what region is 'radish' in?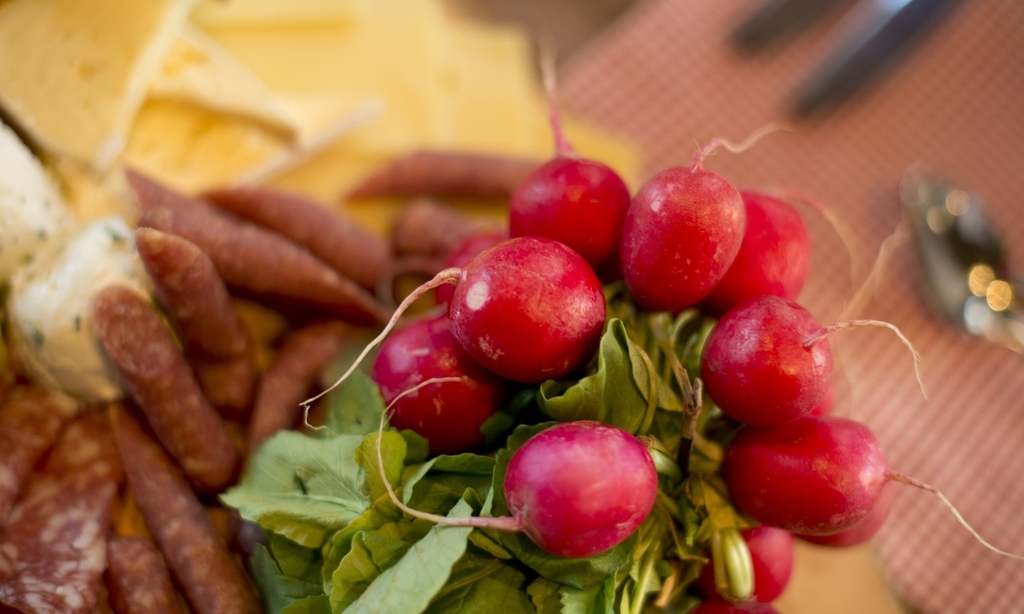
left=299, top=227, right=613, bottom=407.
